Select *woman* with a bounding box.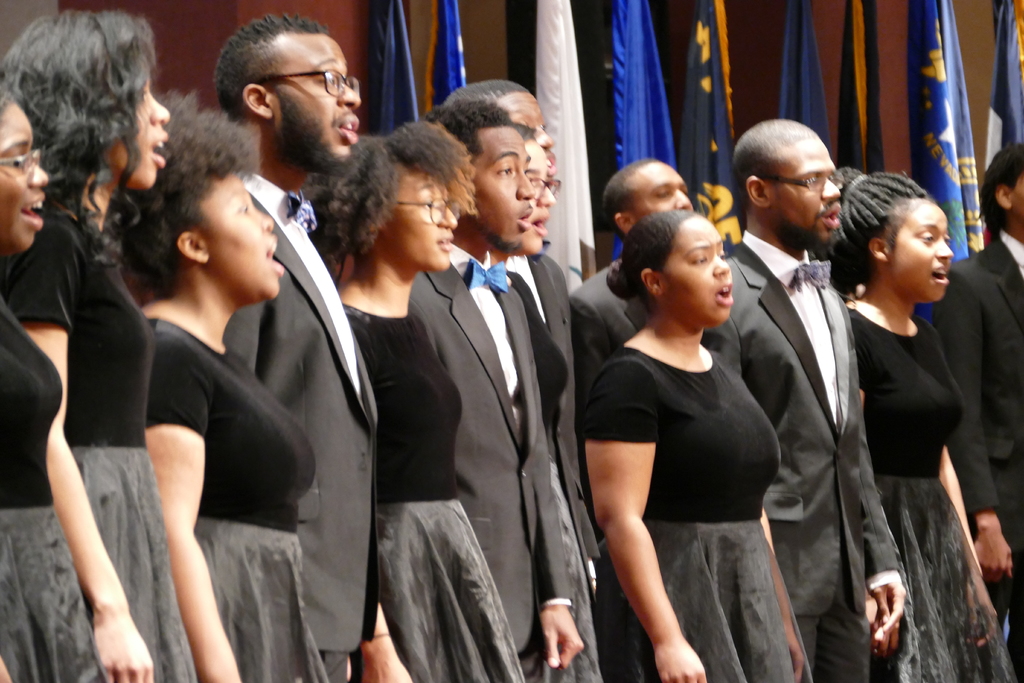
locate(0, 7, 203, 682).
